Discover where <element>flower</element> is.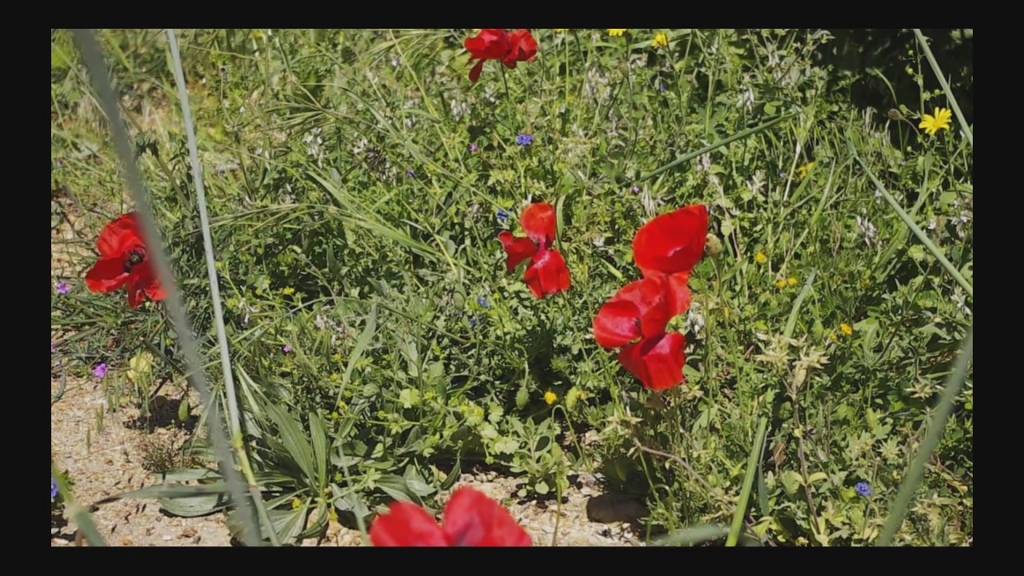
Discovered at 499 198 573 296.
